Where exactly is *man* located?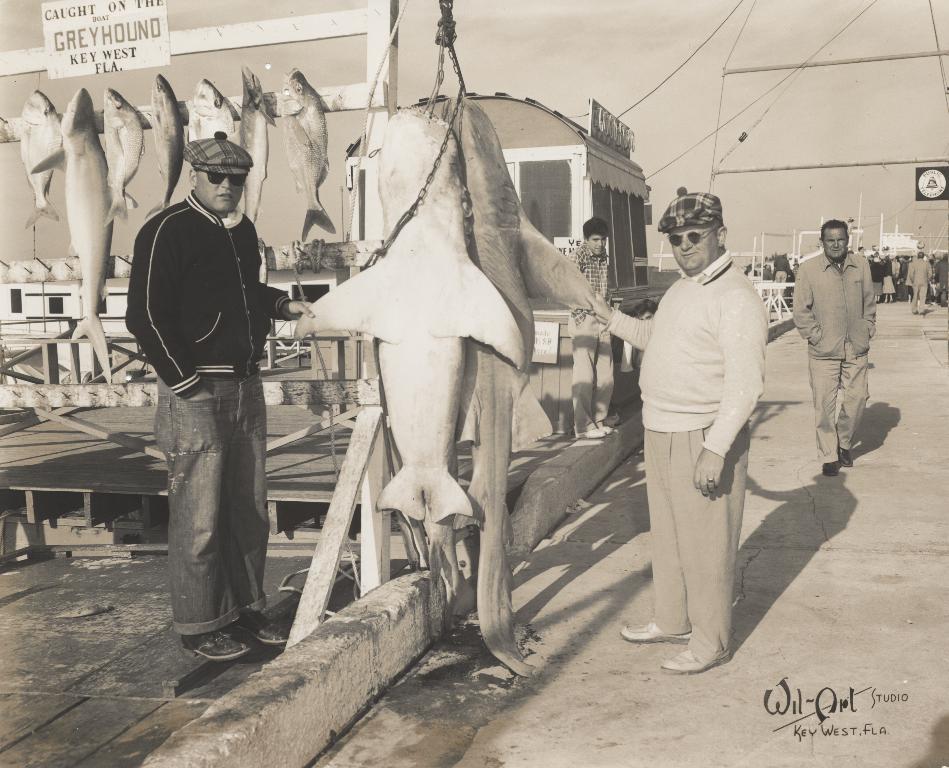
Its bounding box is locate(908, 246, 933, 319).
